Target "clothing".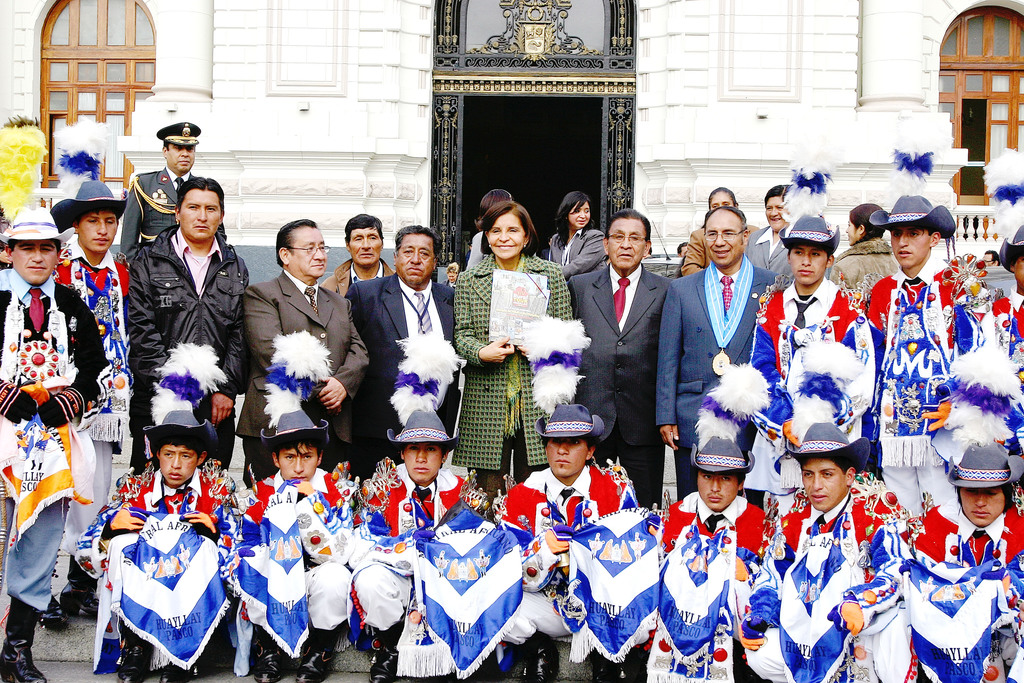
Target region: bbox=[486, 460, 664, 664].
